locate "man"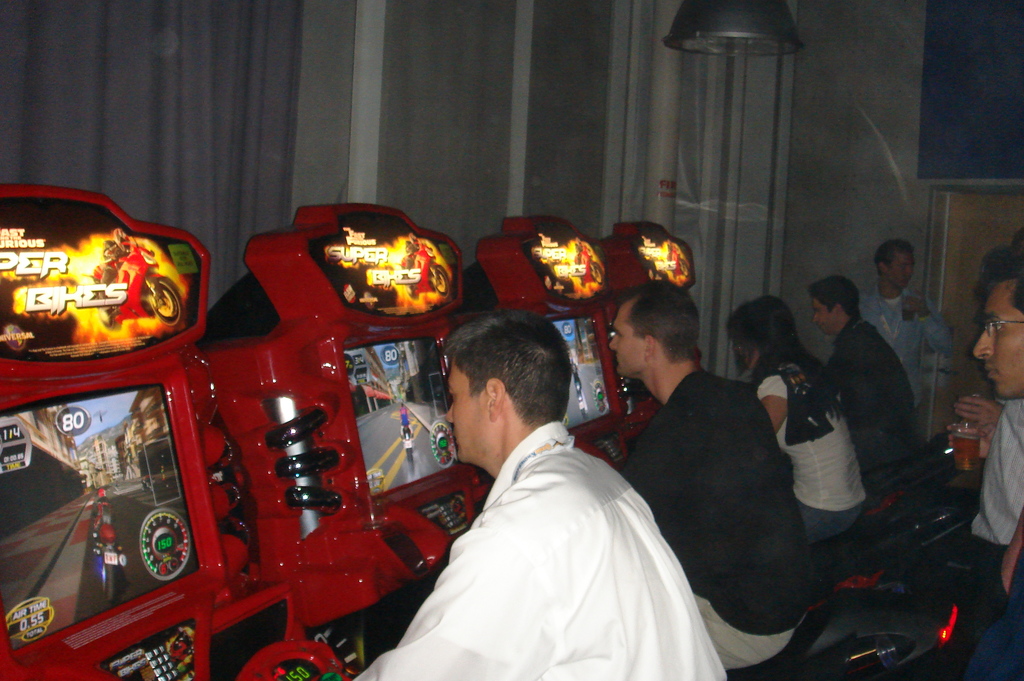
{"x1": 971, "y1": 249, "x2": 1023, "y2": 680}
